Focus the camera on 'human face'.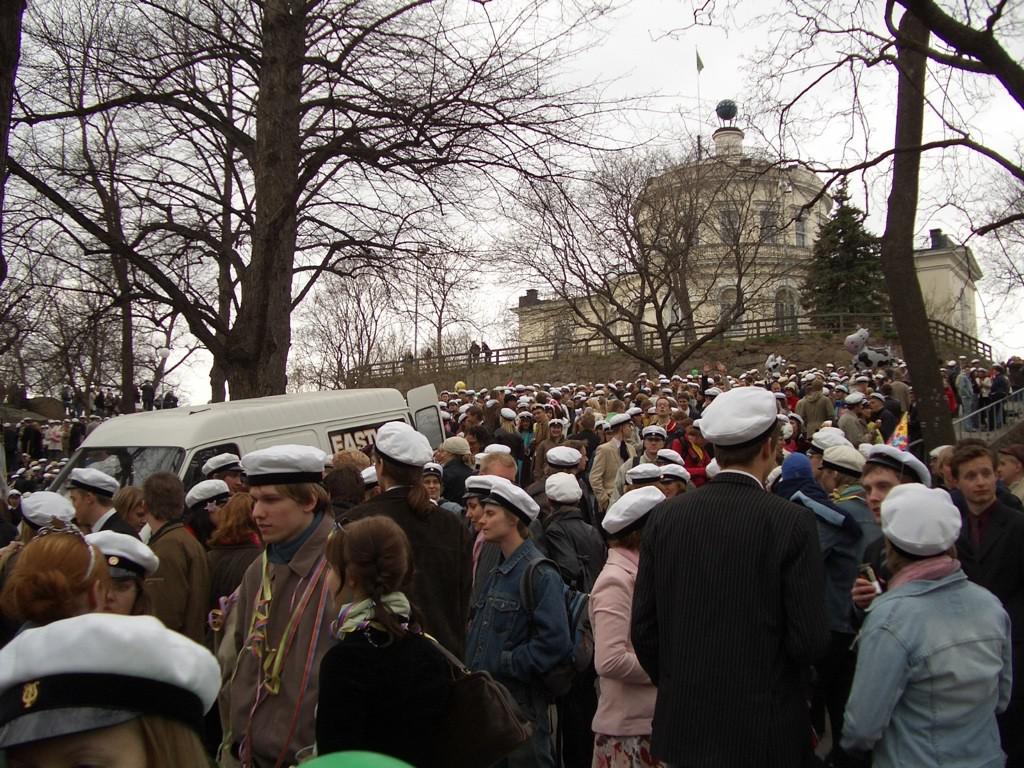
Focus region: 656,400,671,417.
